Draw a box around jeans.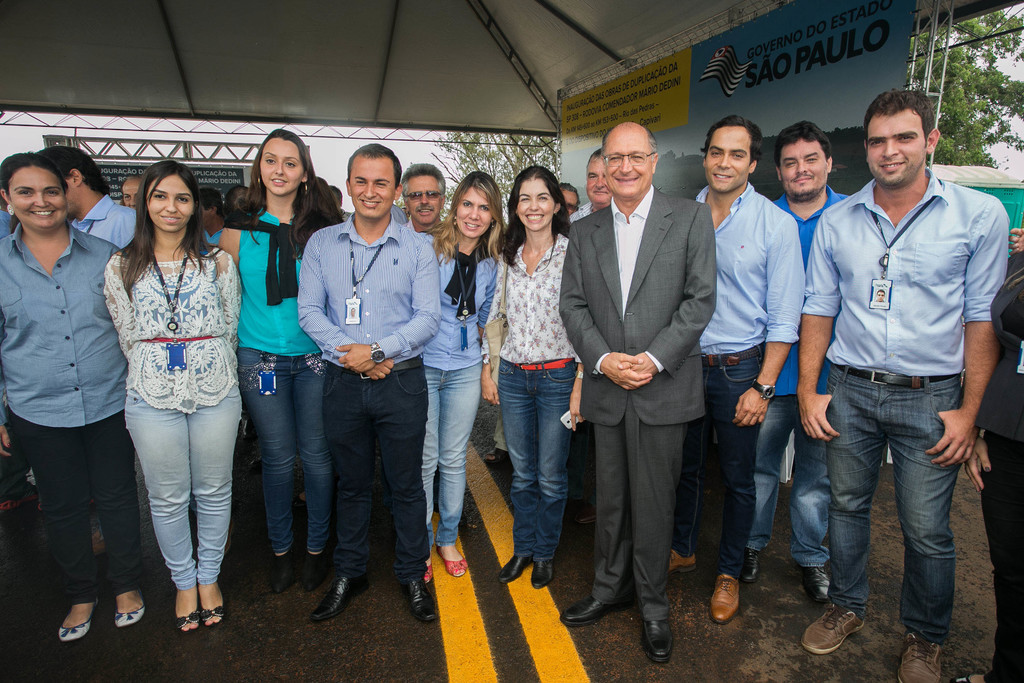
321,350,432,585.
